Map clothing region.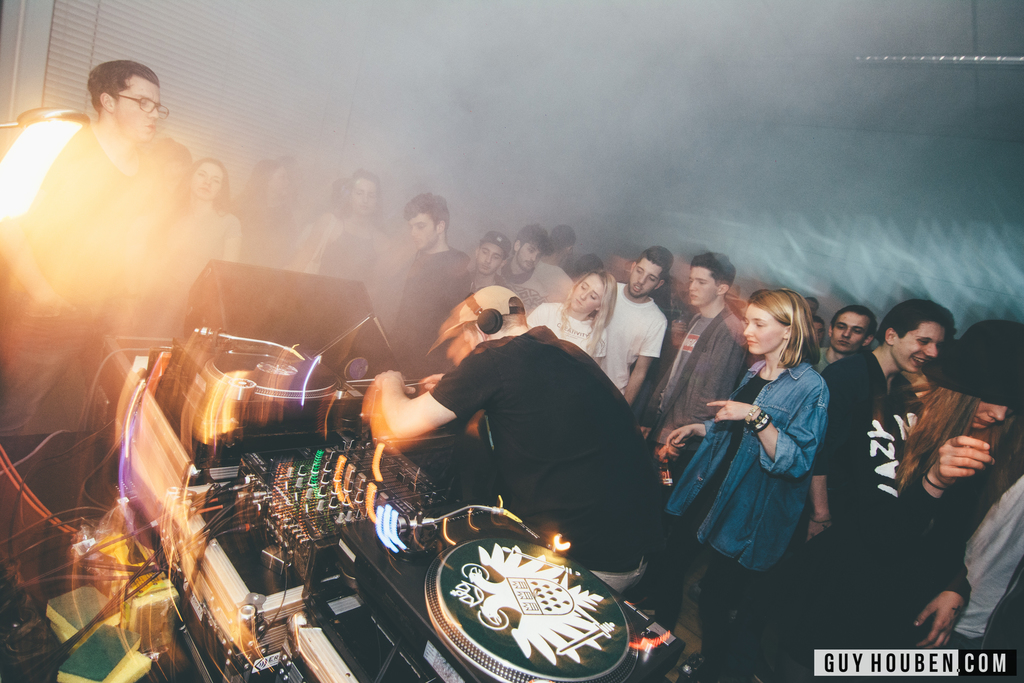
Mapped to left=429, top=322, right=677, bottom=598.
